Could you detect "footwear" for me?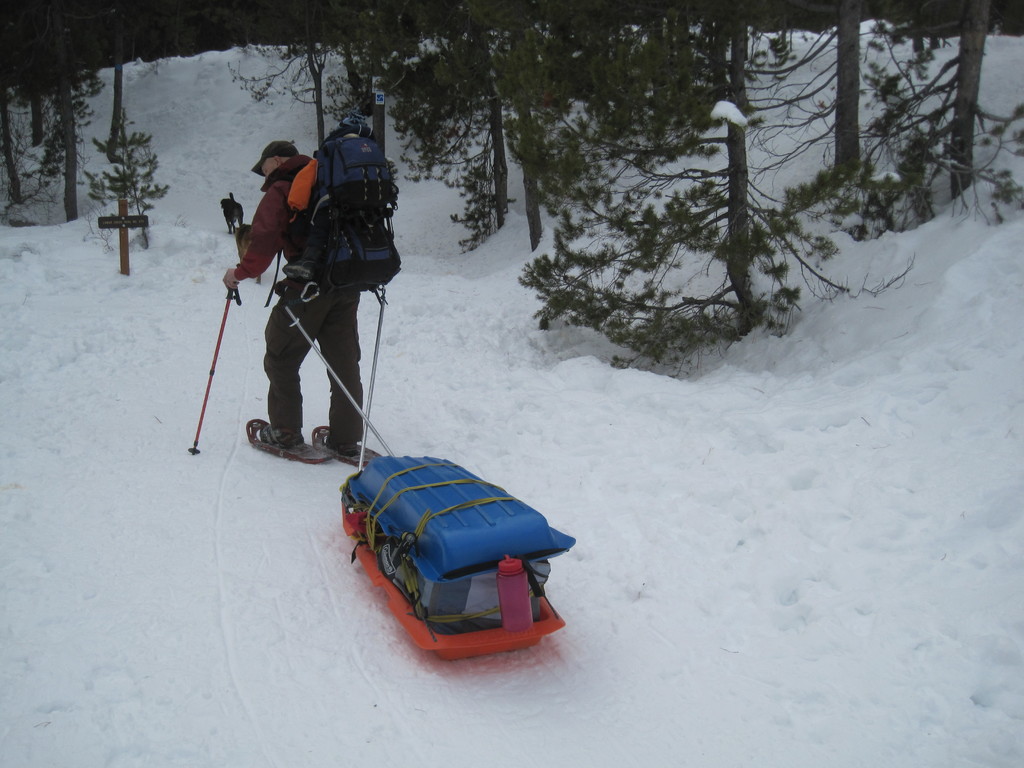
Detection result: (x1=325, y1=434, x2=360, y2=454).
